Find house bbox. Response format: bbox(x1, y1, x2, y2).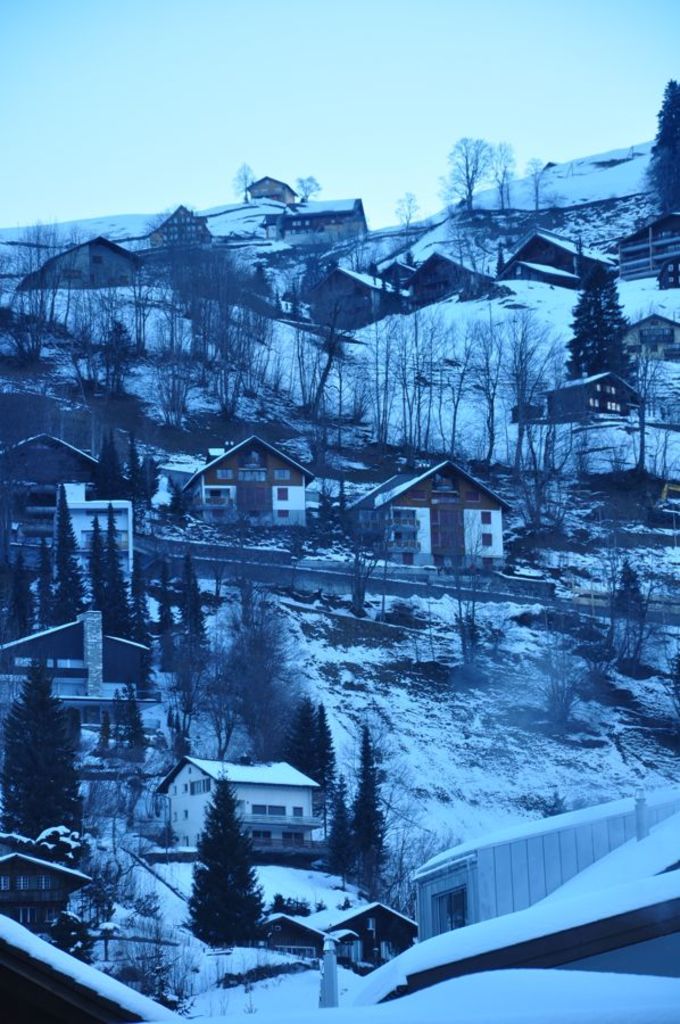
bbox(334, 447, 516, 560).
